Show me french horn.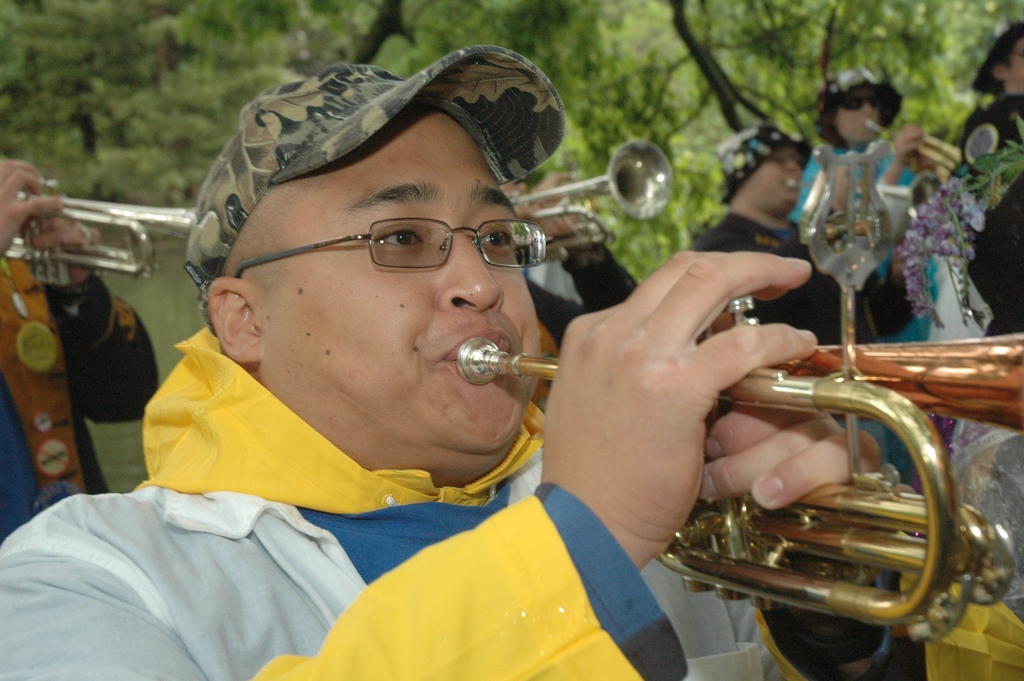
french horn is here: <region>0, 172, 193, 288</region>.
